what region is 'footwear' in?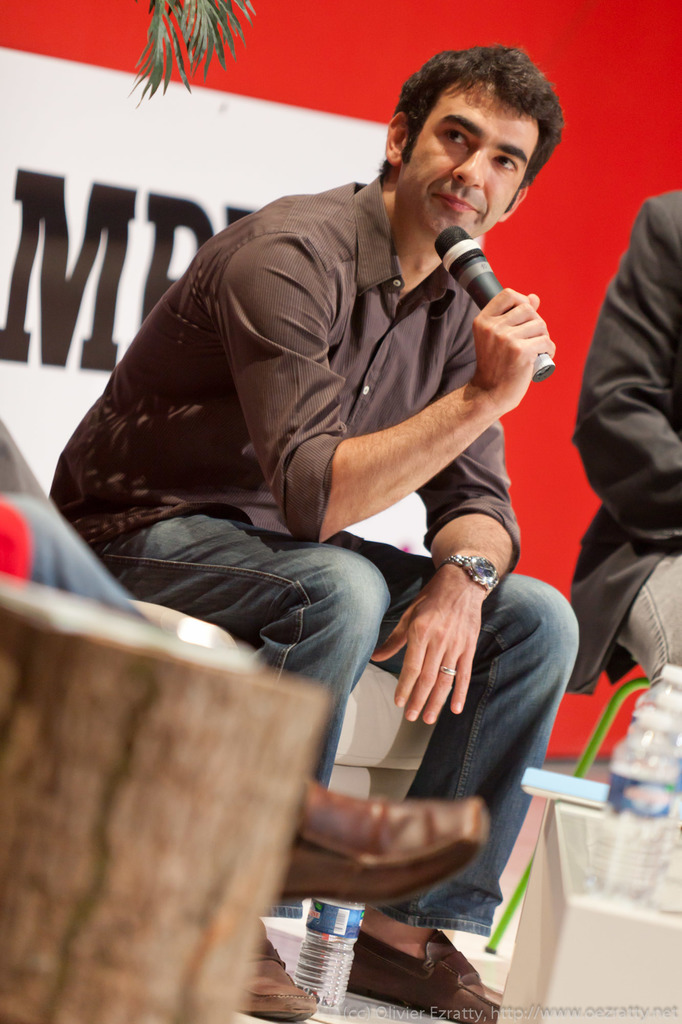
(239,926,317,1022).
